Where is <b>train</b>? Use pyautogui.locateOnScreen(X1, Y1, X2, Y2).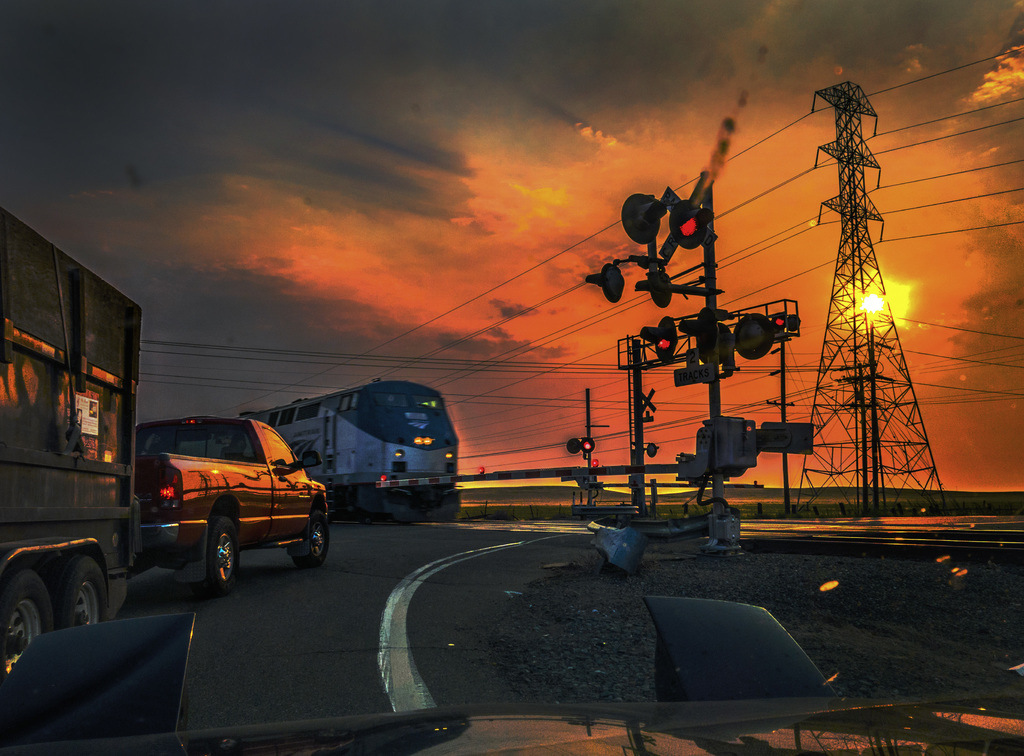
pyautogui.locateOnScreen(244, 386, 465, 528).
